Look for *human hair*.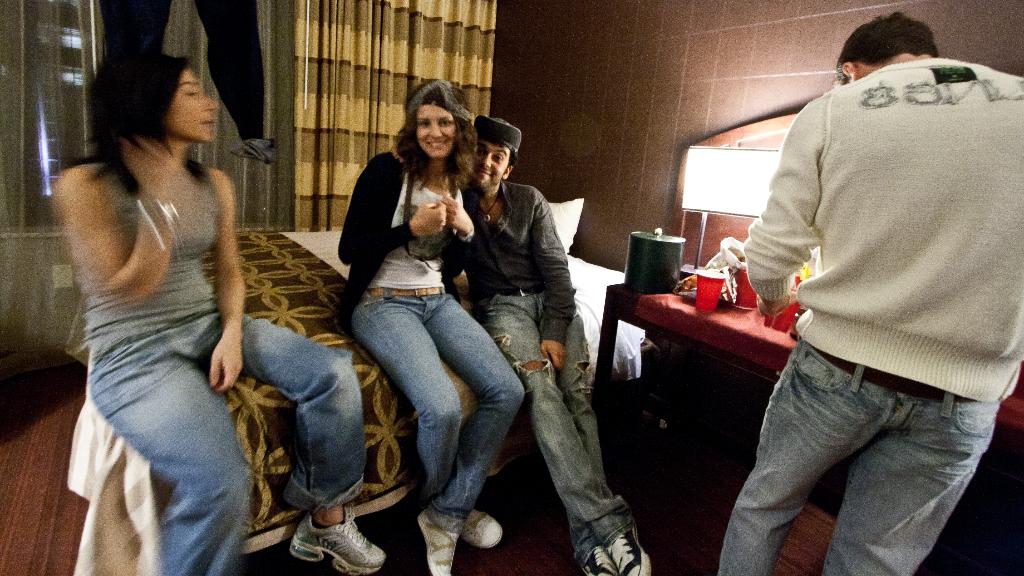
Found: <box>827,10,940,78</box>.
